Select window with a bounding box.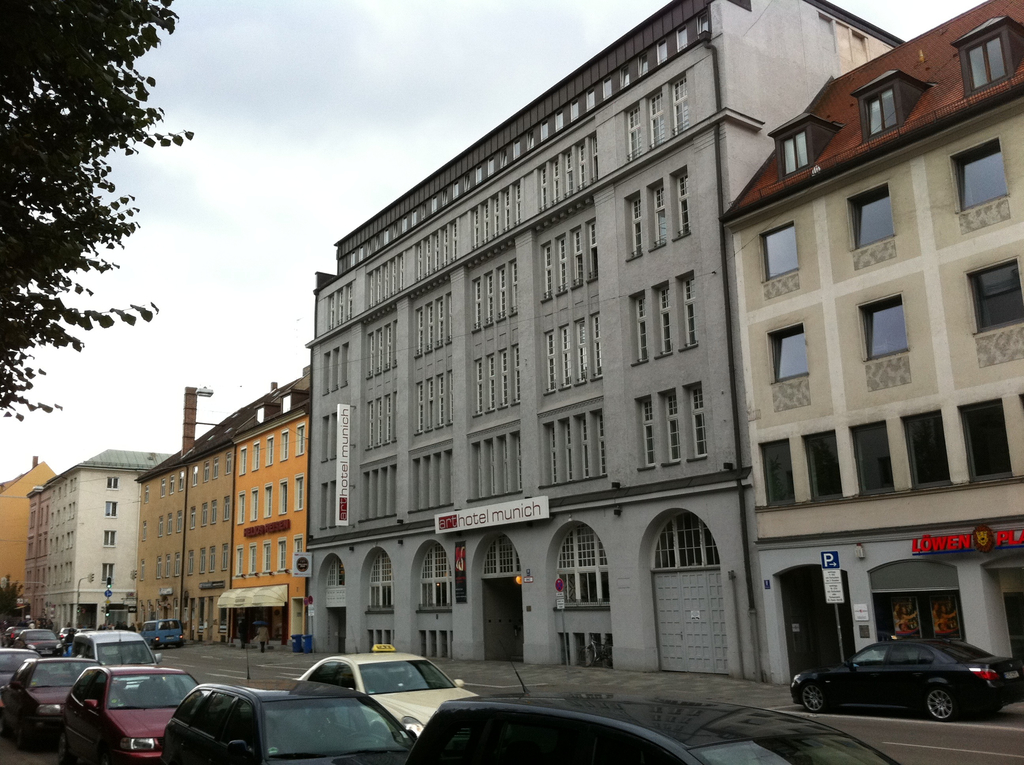
[499,149,510,170].
